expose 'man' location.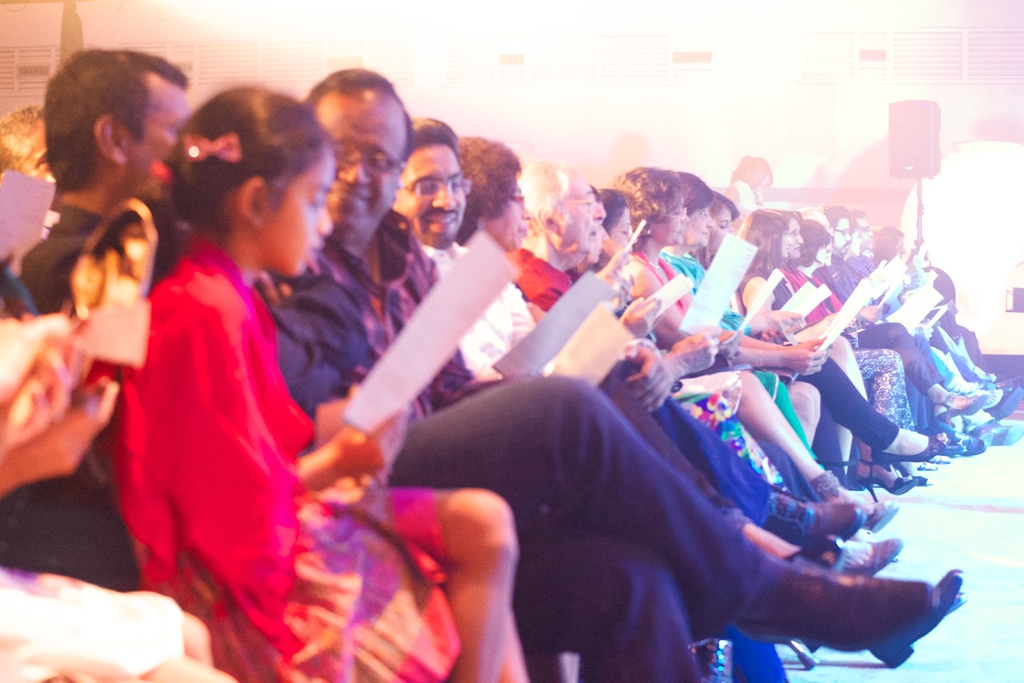
Exposed at [x1=255, y1=65, x2=965, y2=682].
